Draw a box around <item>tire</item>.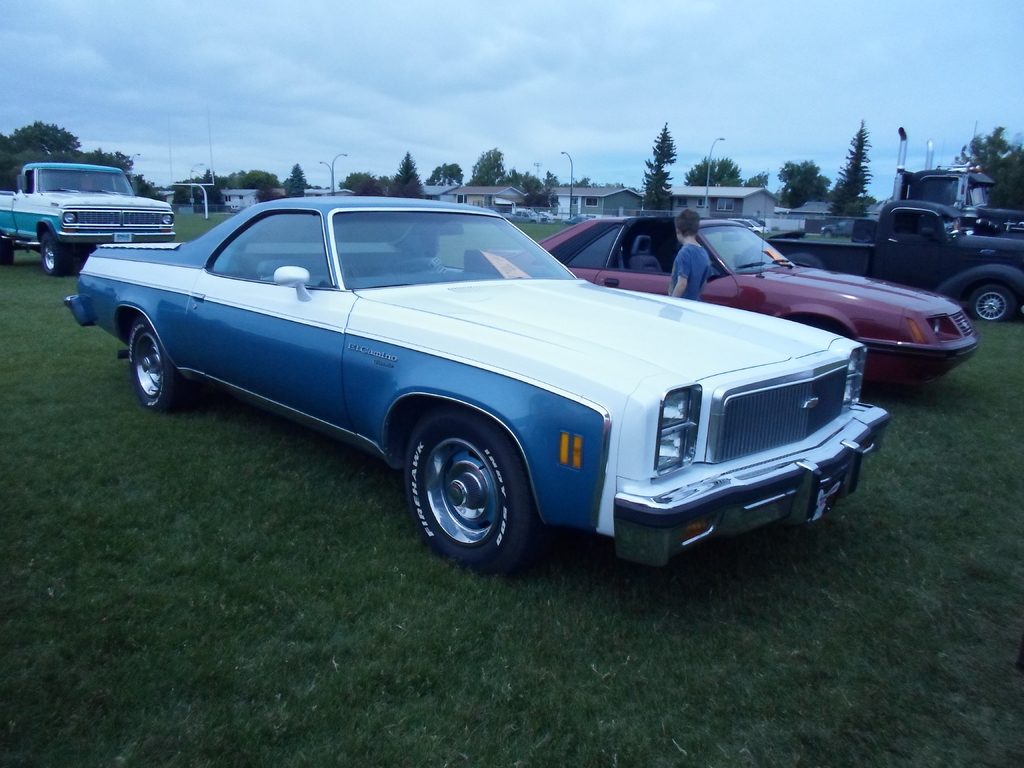
128 316 190 411.
